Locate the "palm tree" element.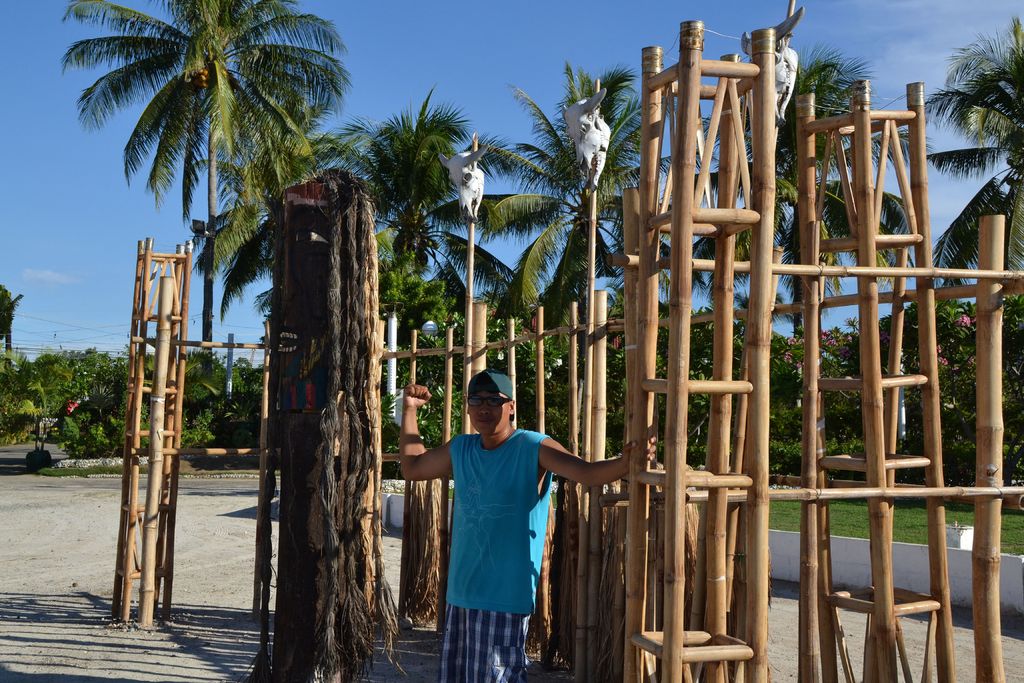
Element bbox: x1=920 y1=12 x2=1023 y2=300.
